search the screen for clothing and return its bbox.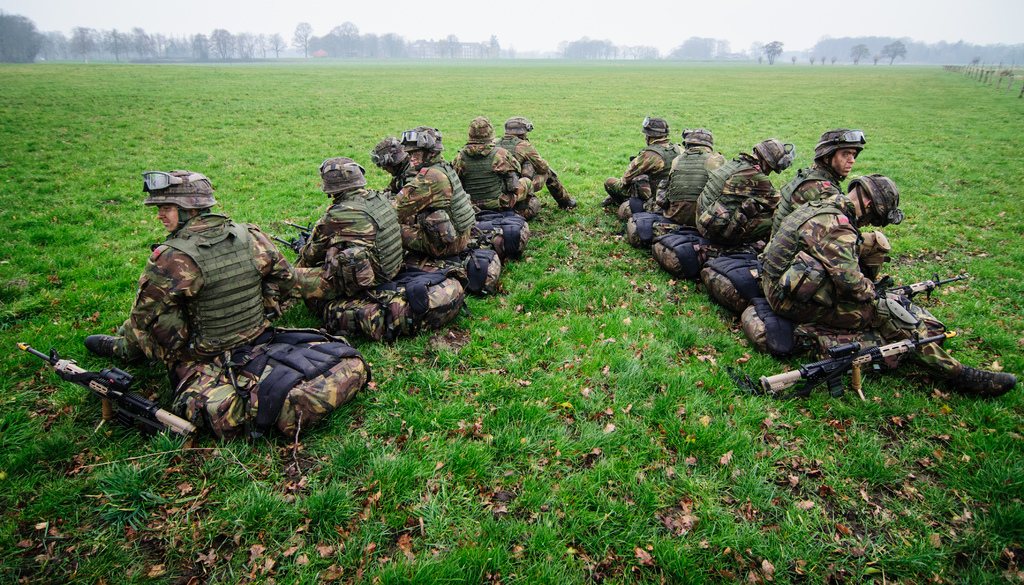
Found: [509, 140, 561, 201].
